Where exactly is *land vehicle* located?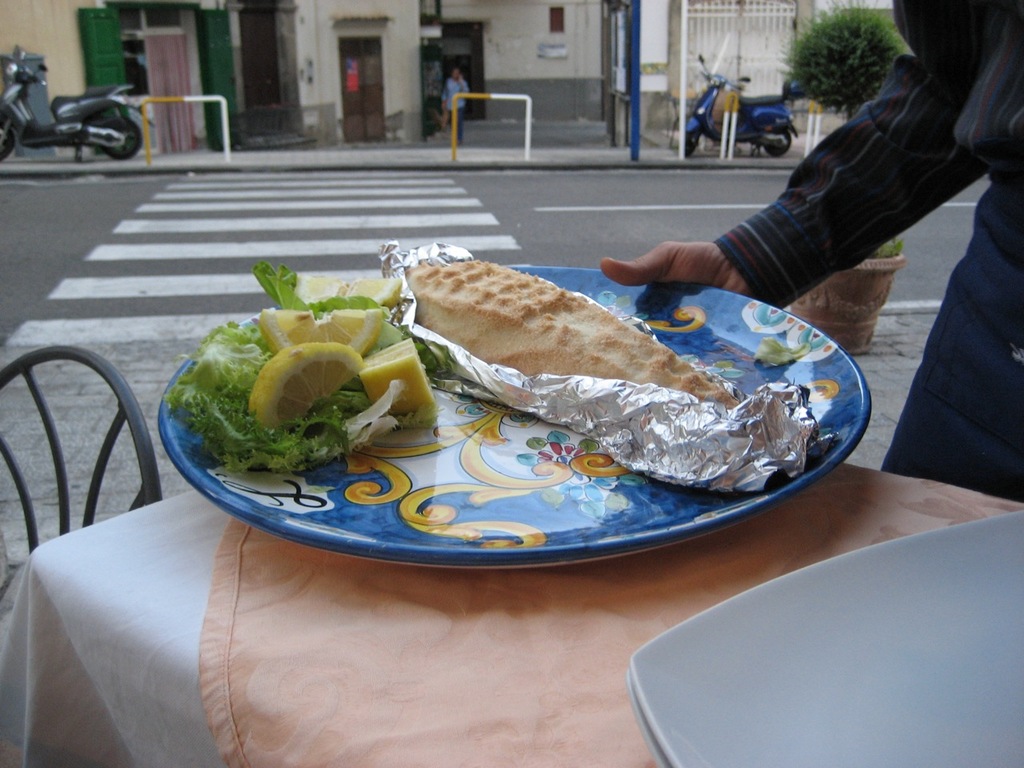
Its bounding box is 674, 51, 801, 150.
